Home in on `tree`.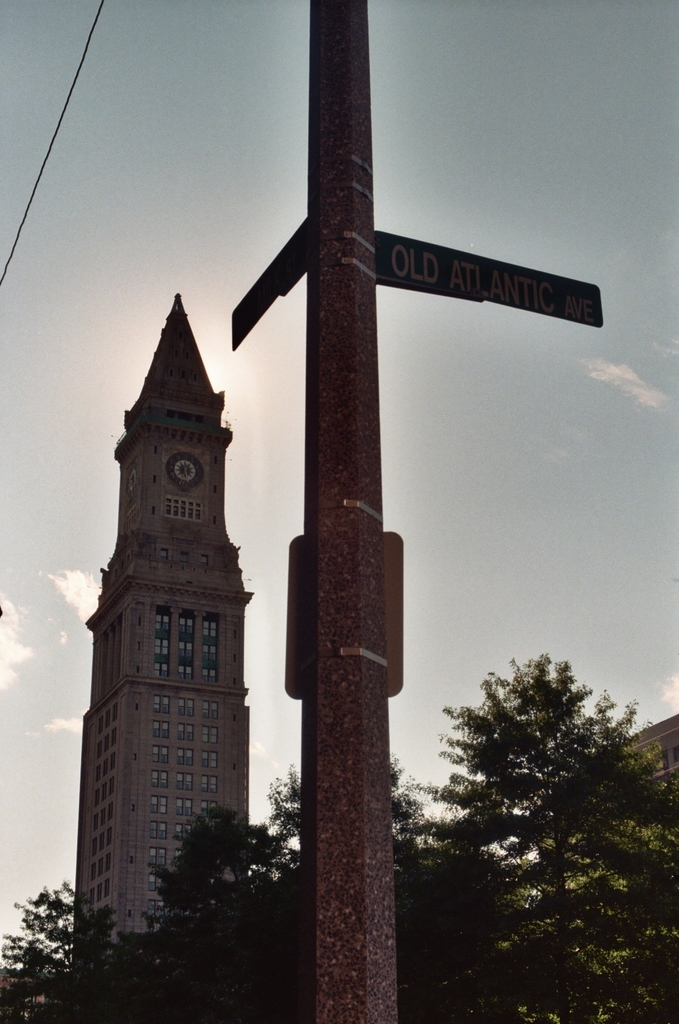
Homed in at 424:647:678:1021.
